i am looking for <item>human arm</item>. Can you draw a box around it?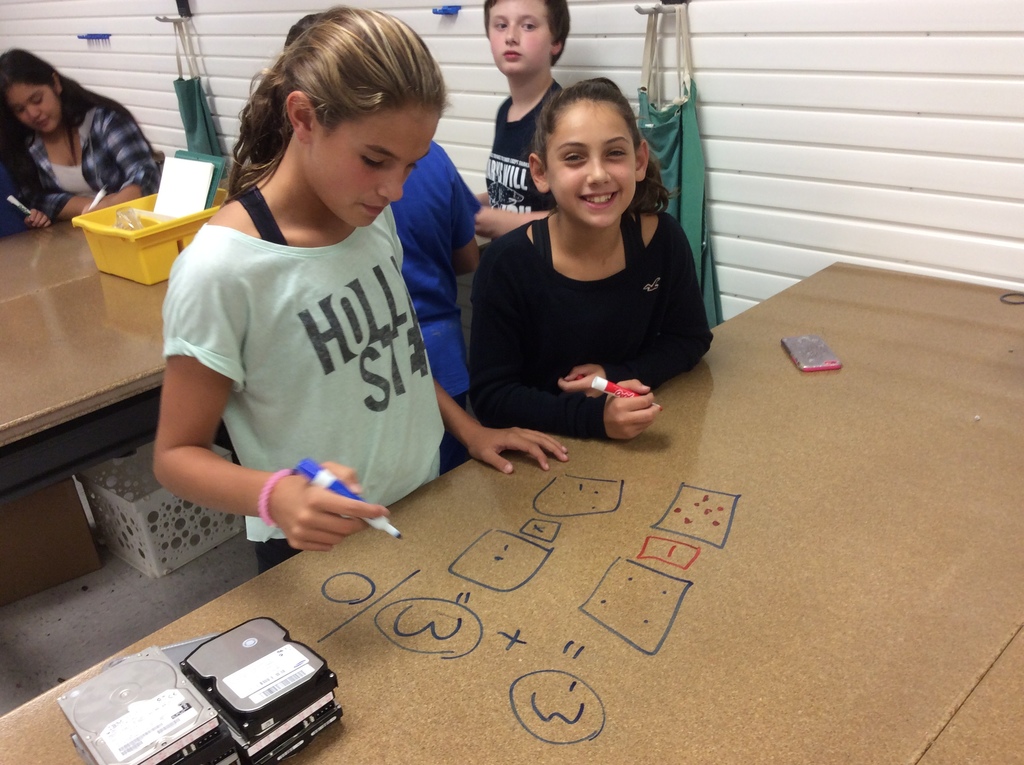
Sure, the bounding box is x1=148, y1=273, x2=387, y2=553.
